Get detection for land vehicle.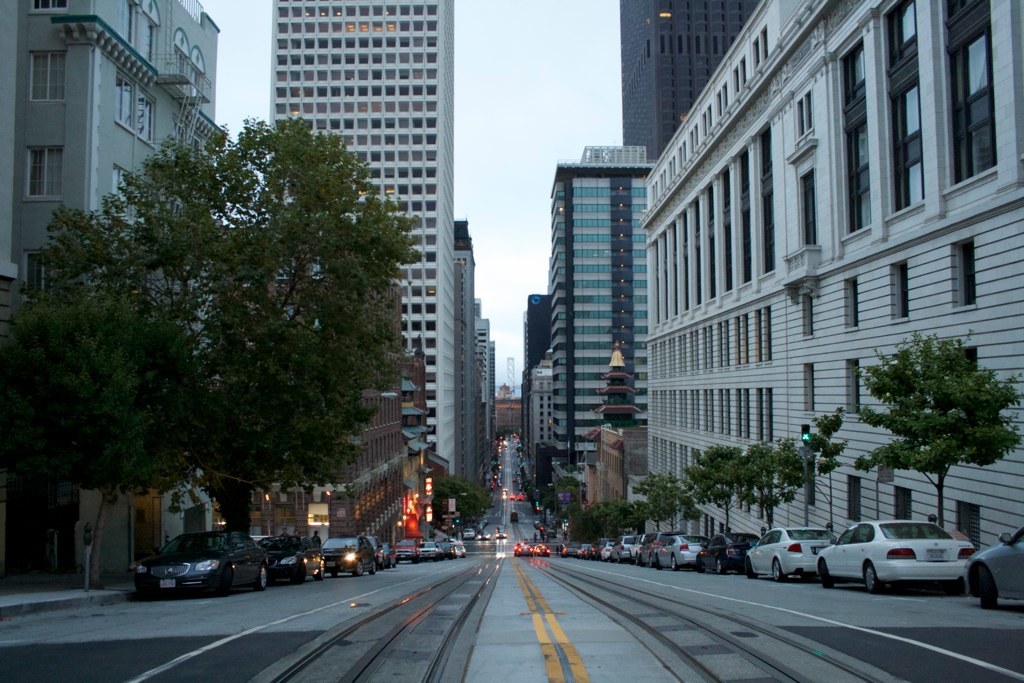
Detection: locate(465, 528, 469, 538).
